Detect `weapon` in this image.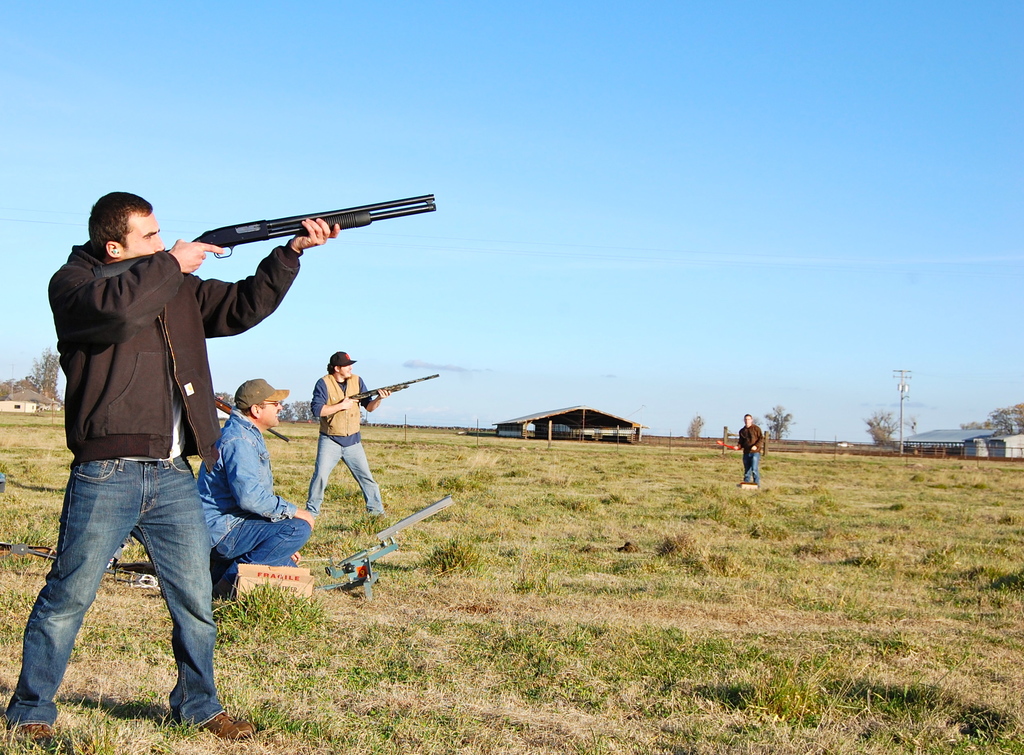
Detection: <bbox>211, 390, 291, 442</bbox>.
